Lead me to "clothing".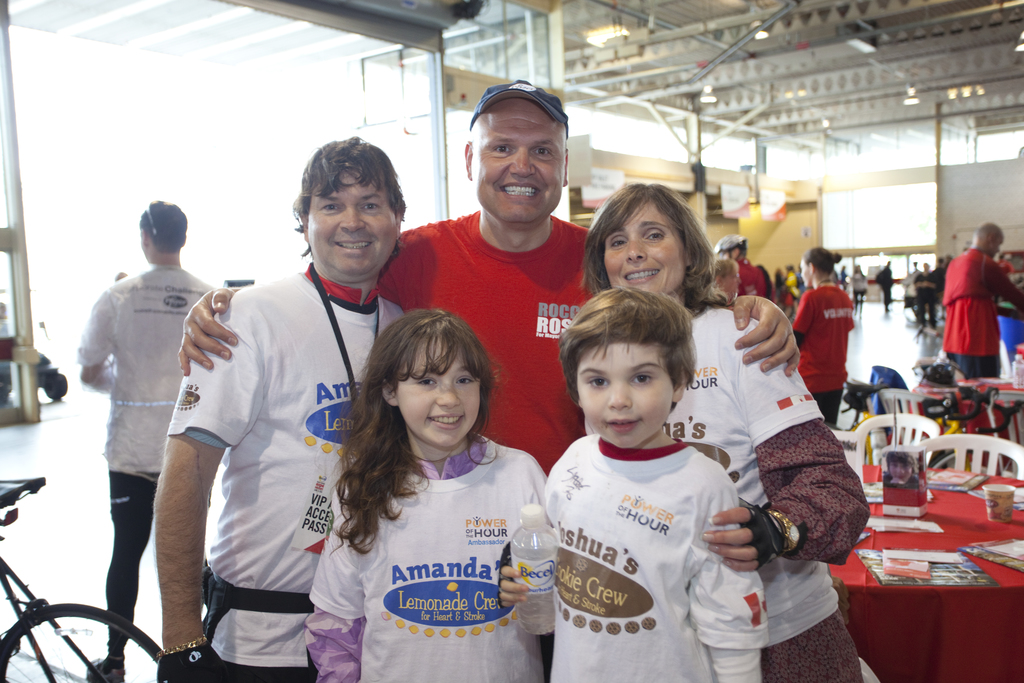
Lead to left=692, top=298, right=868, bottom=682.
